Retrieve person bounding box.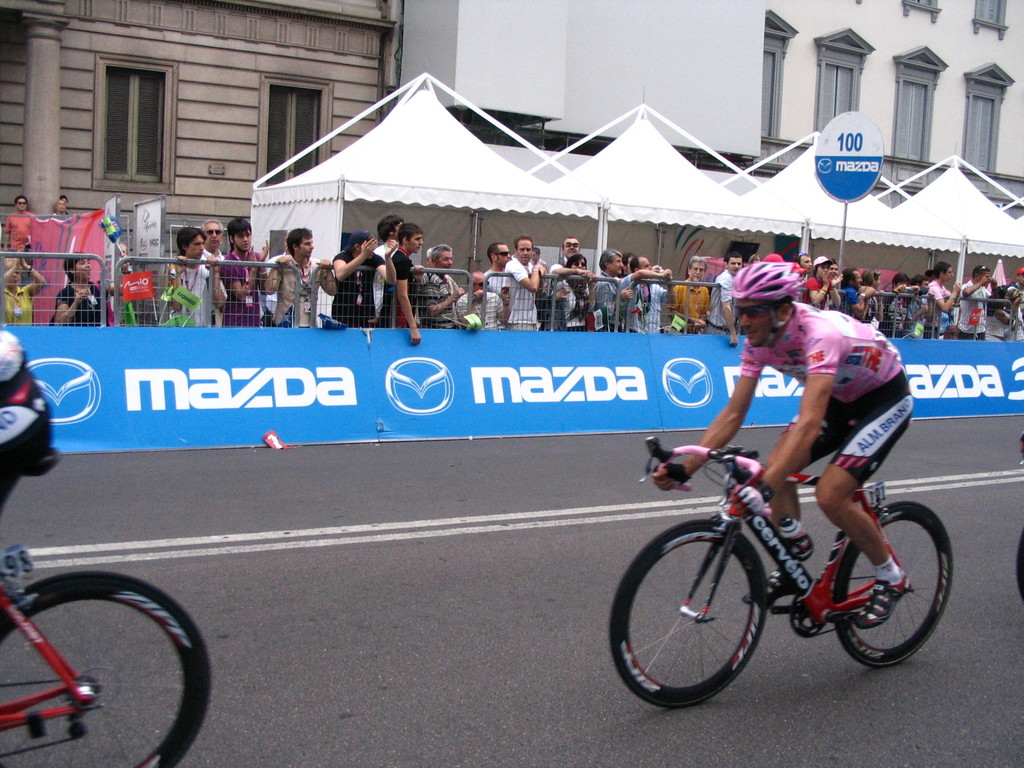
Bounding box: Rect(484, 243, 513, 326).
